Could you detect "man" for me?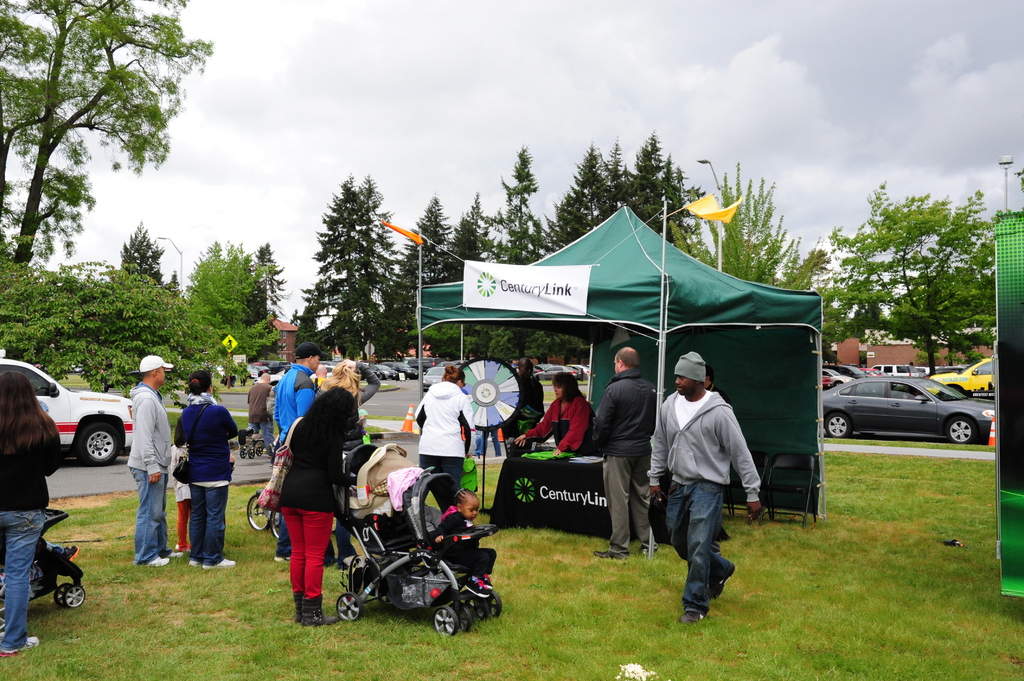
Detection result: 271:345:323:562.
